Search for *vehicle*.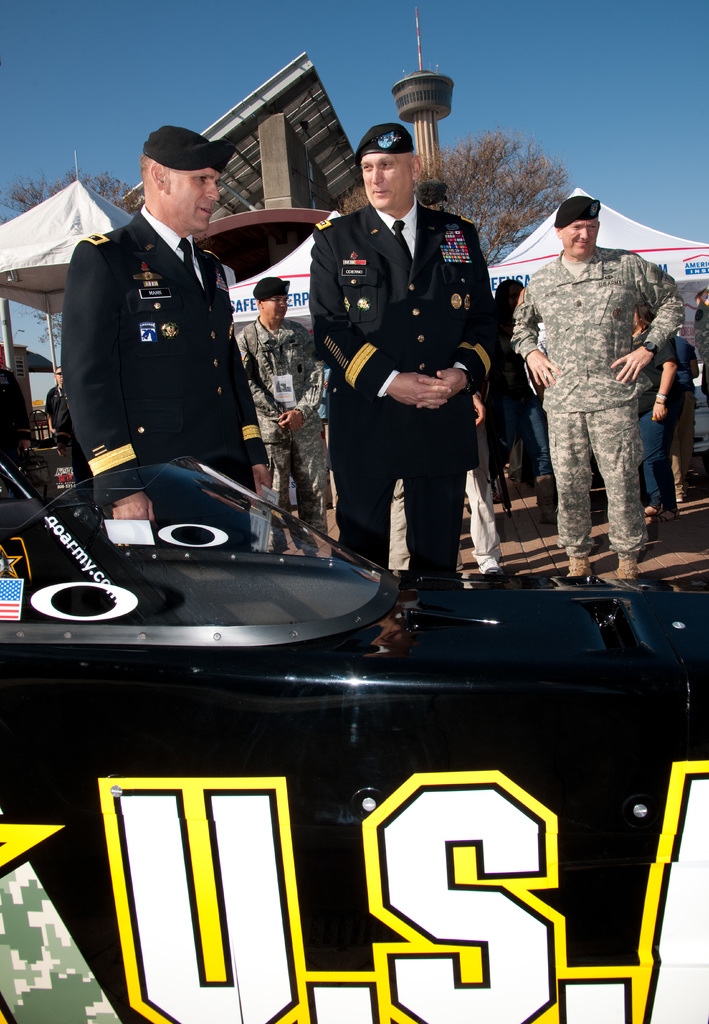
Found at bbox=(45, 369, 708, 972).
